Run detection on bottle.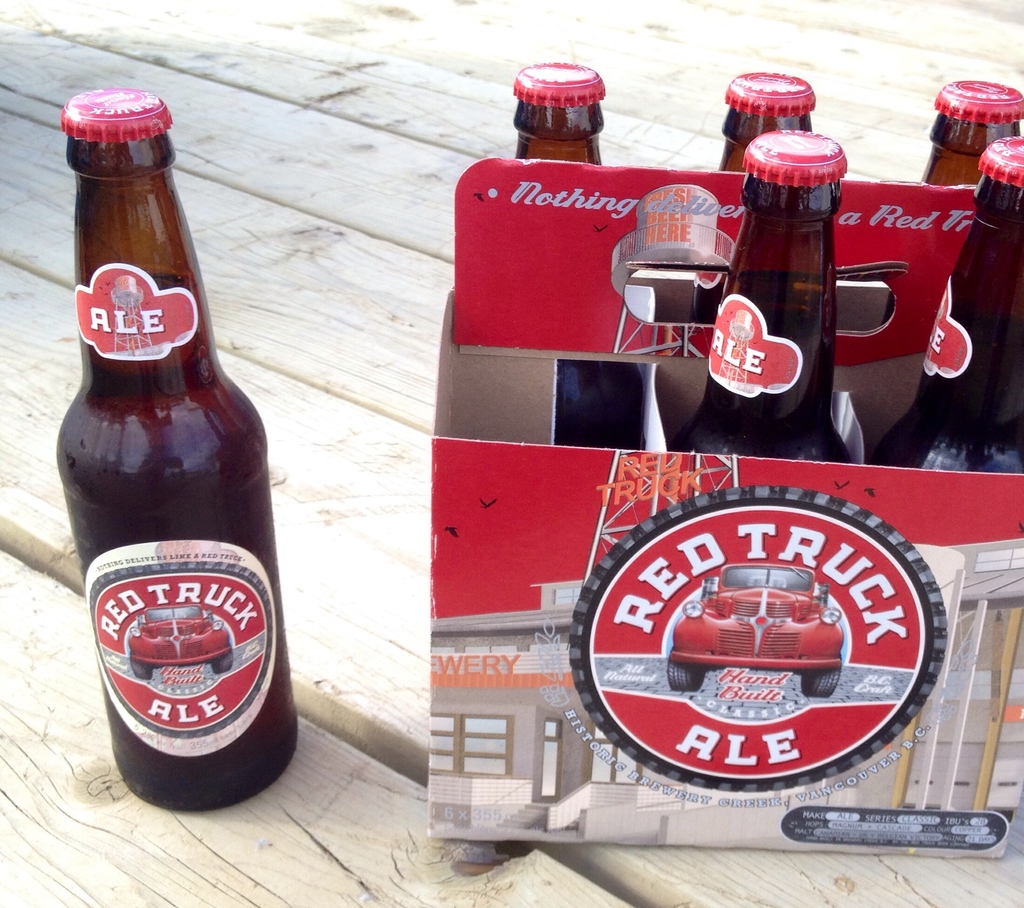
Result: box(675, 129, 854, 470).
